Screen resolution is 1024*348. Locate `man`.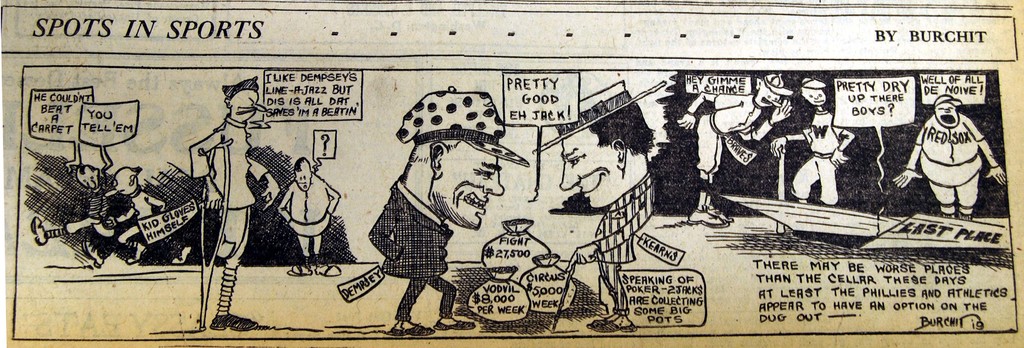
[894, 90, 1011, 224].
